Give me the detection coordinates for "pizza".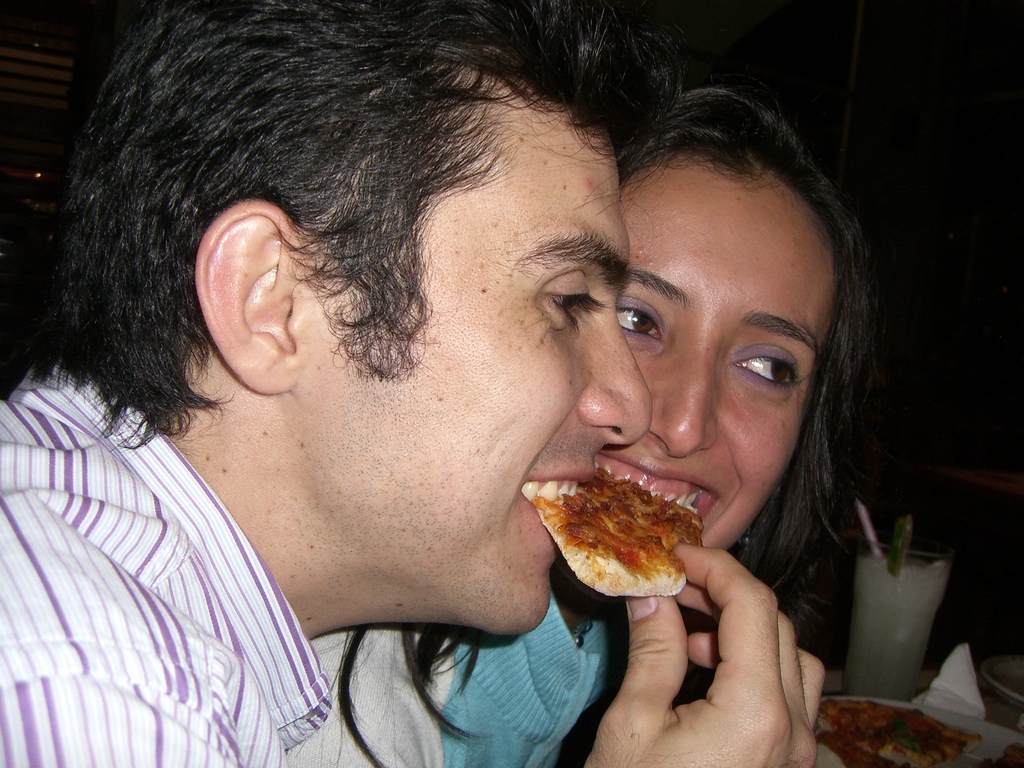
l=822, t=700, r=985, b=767.
